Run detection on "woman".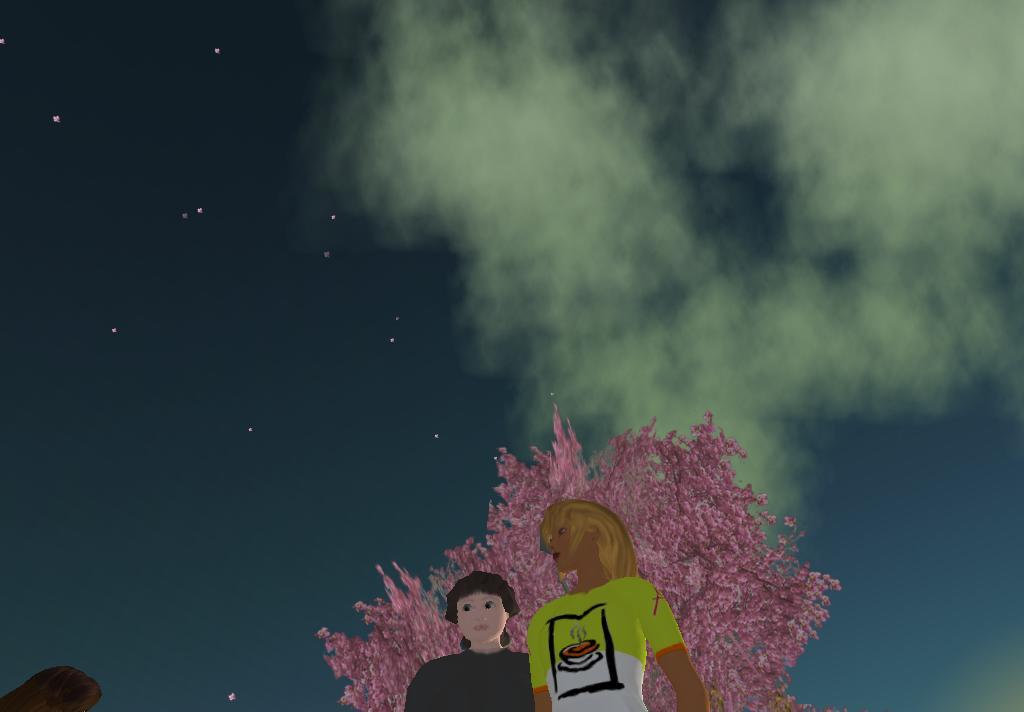
Result: [x1=526, y1=504, x2=712, y2=711].
